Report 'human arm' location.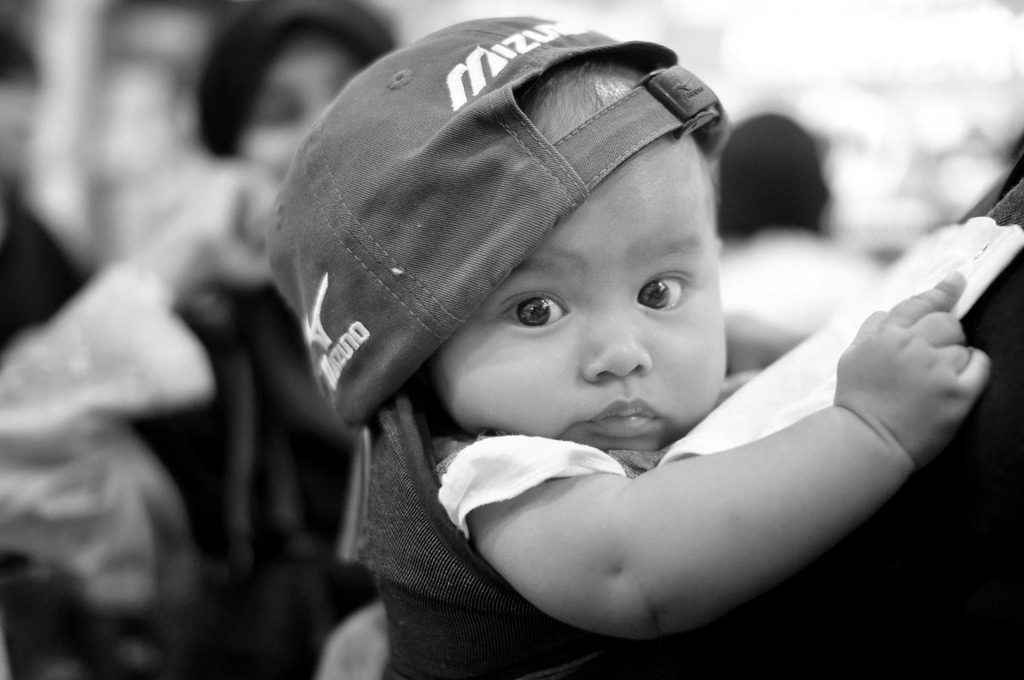
Report: box=[405, 321, 941, 642].
